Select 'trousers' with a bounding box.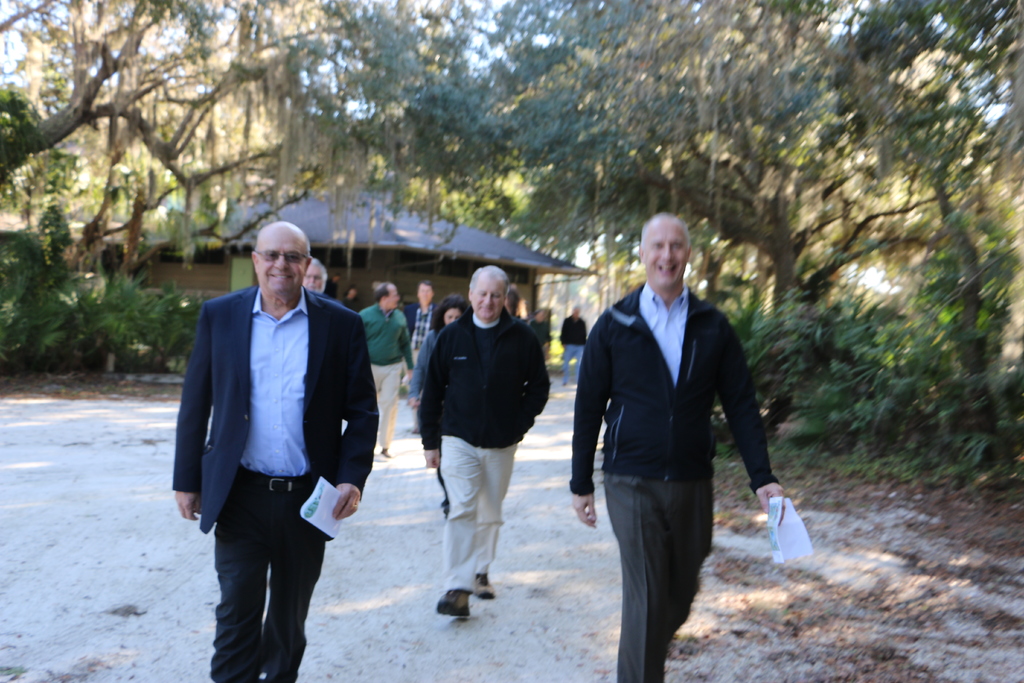
crop(602, 472, 712, 678).
